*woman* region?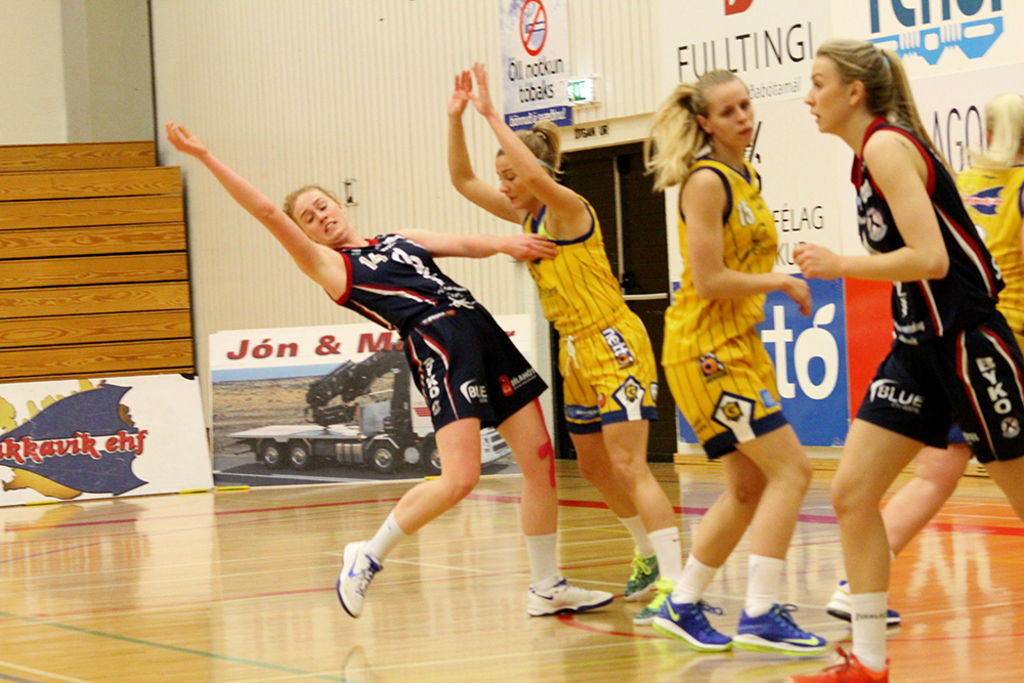
442 63 686 621
